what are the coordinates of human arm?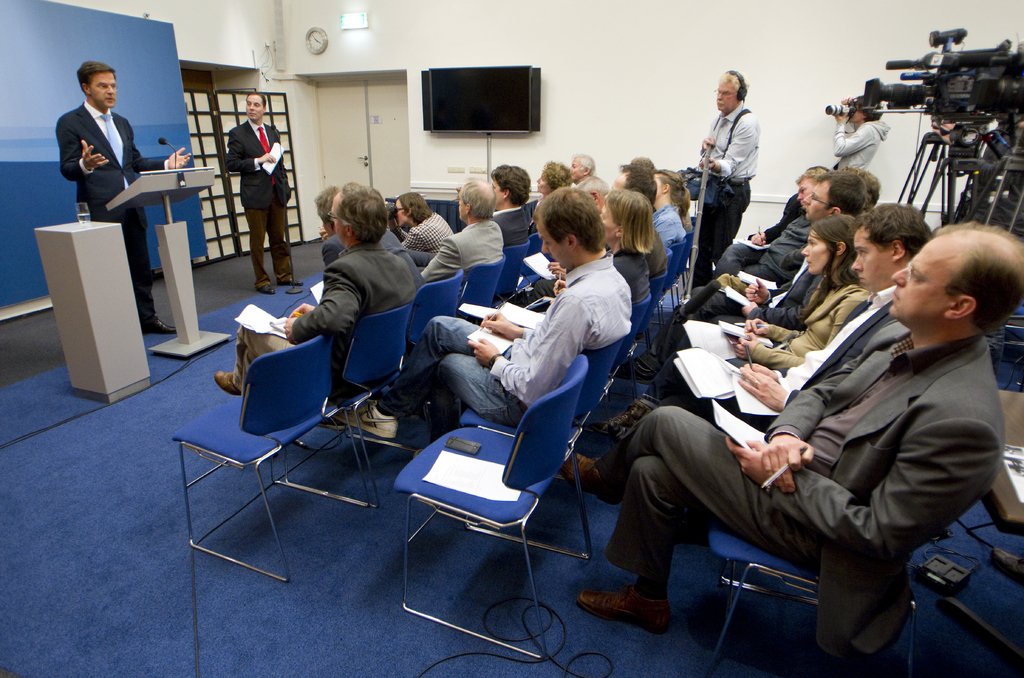
bbox(147, 142, 196, 176).
